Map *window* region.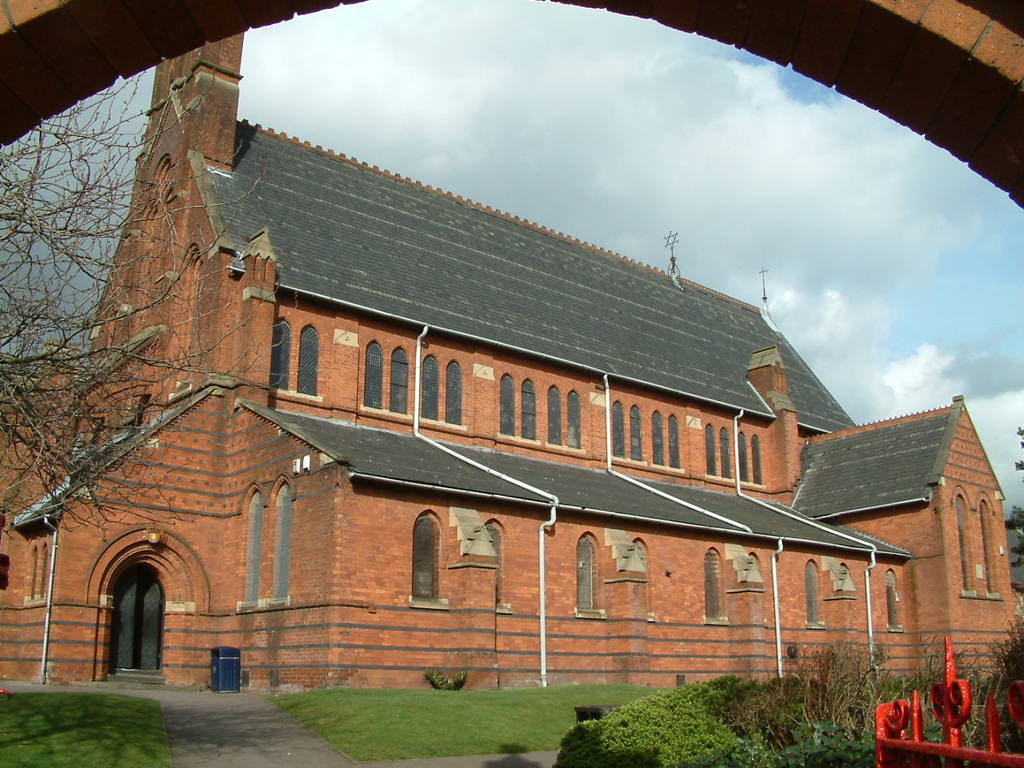
Mapped to select_region(445, 356, 467, 426).
